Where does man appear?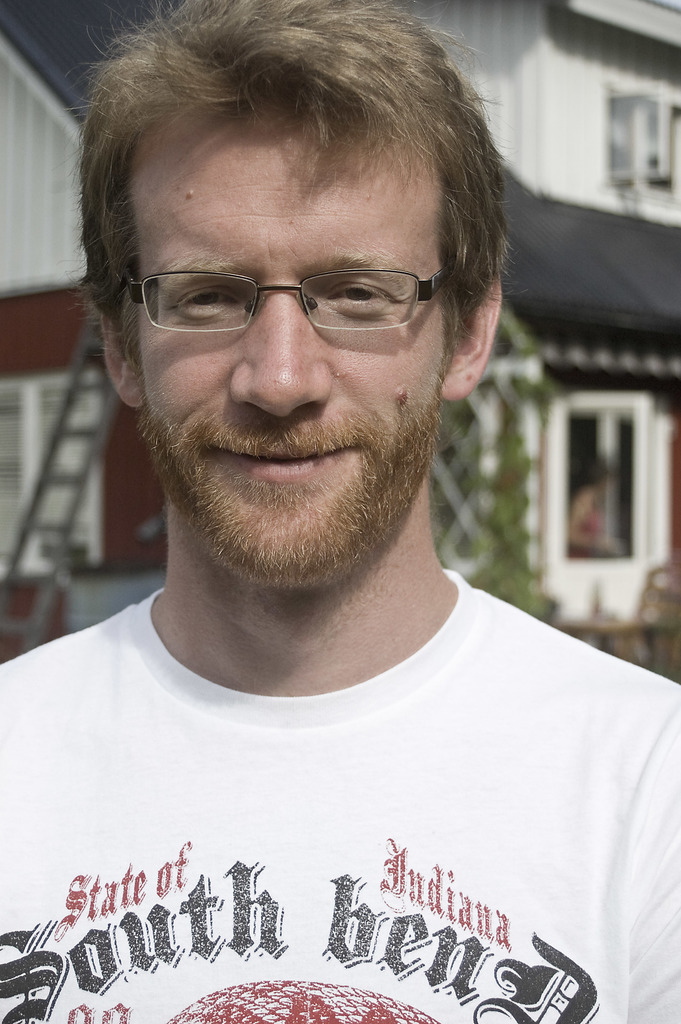
Appears at bbox(0, 2, 678, 1023).
